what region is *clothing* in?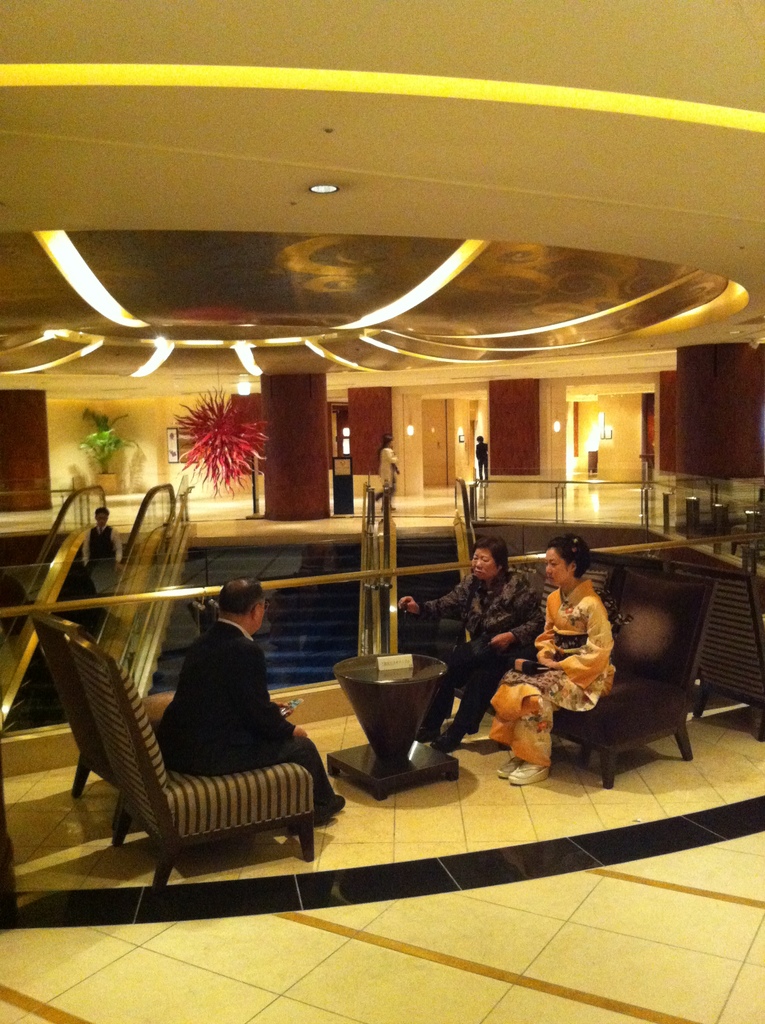
locate(474, 440, 485, 476).
